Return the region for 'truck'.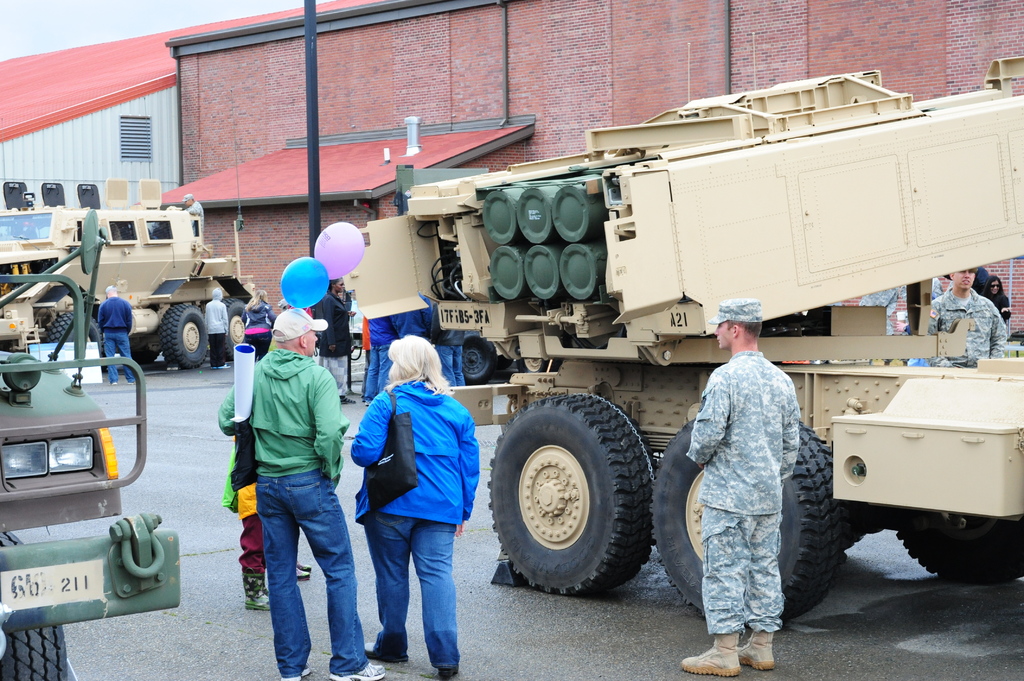
bbox(322, 93, 984, 623).
